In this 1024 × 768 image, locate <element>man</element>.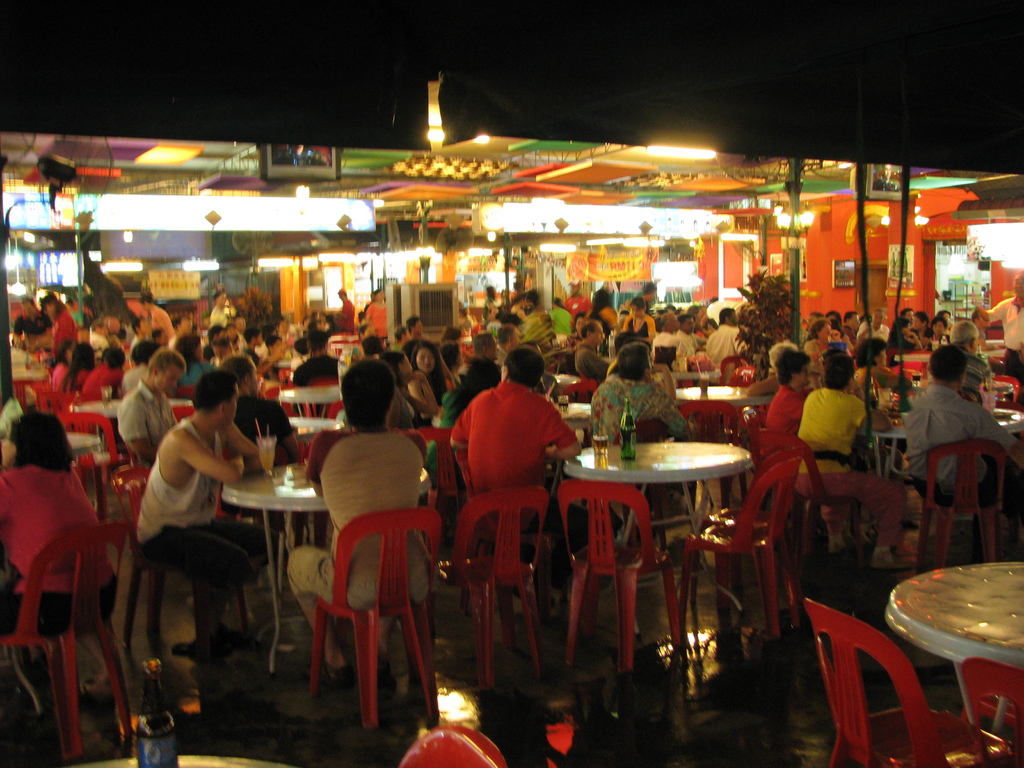
Bounding box: (856,305,889,343).
